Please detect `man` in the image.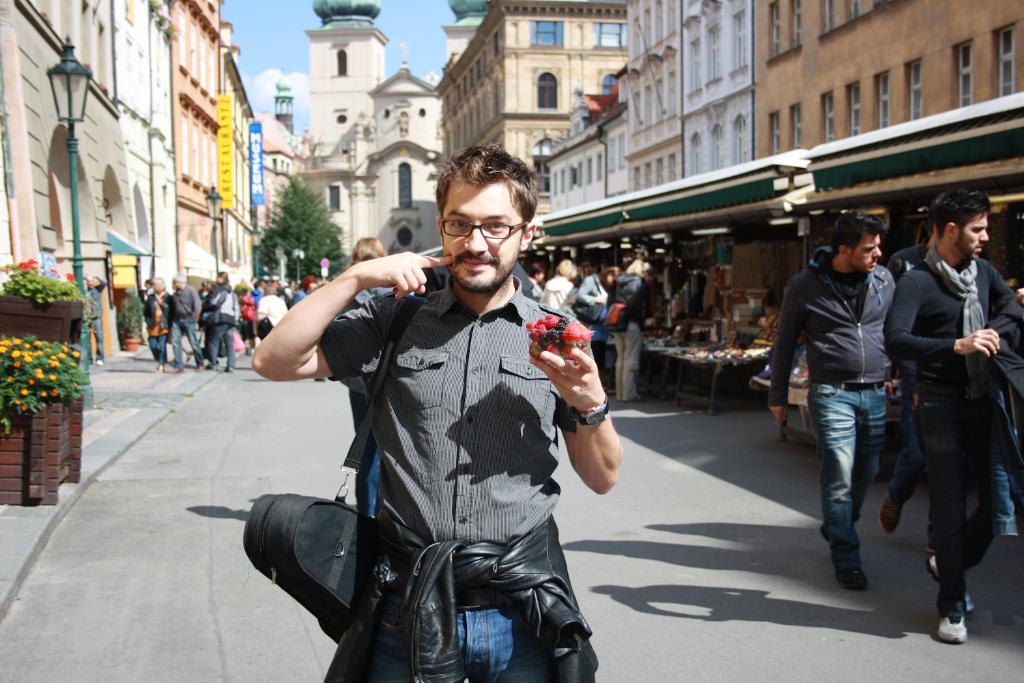
[x1=529, y1=255, x2=576, y2=326].
